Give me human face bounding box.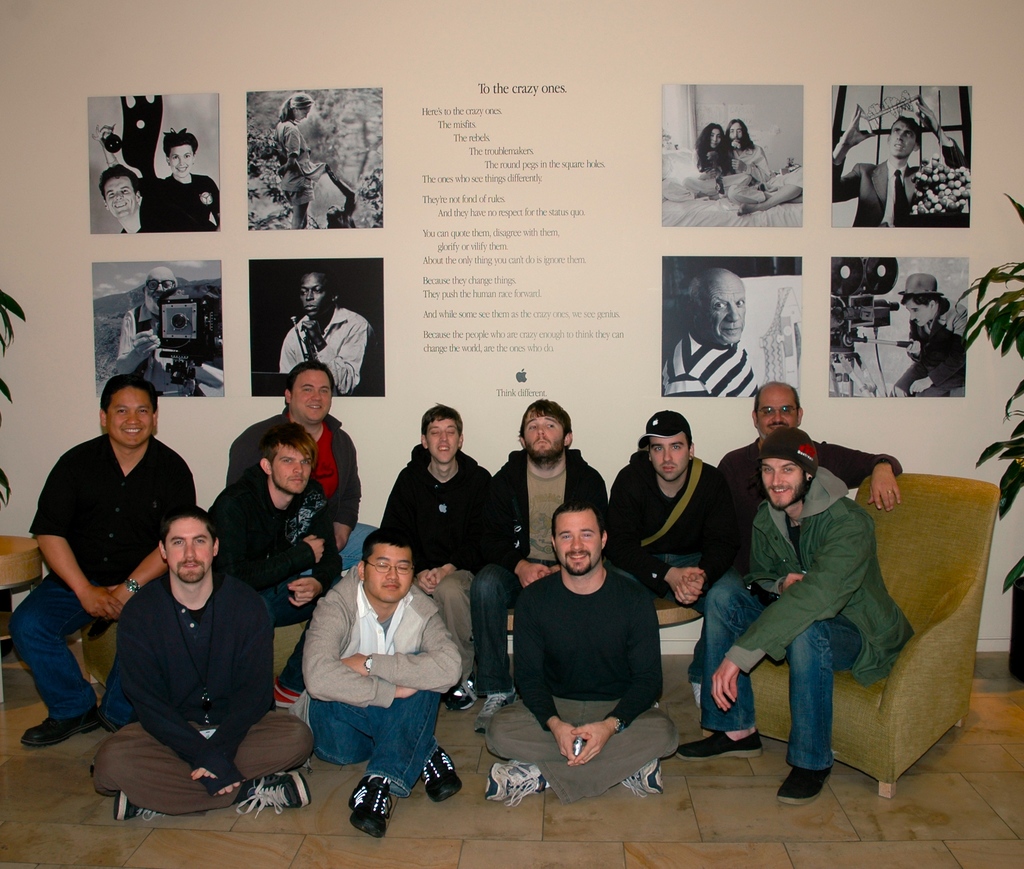
region(271, 443, 313, 496).
